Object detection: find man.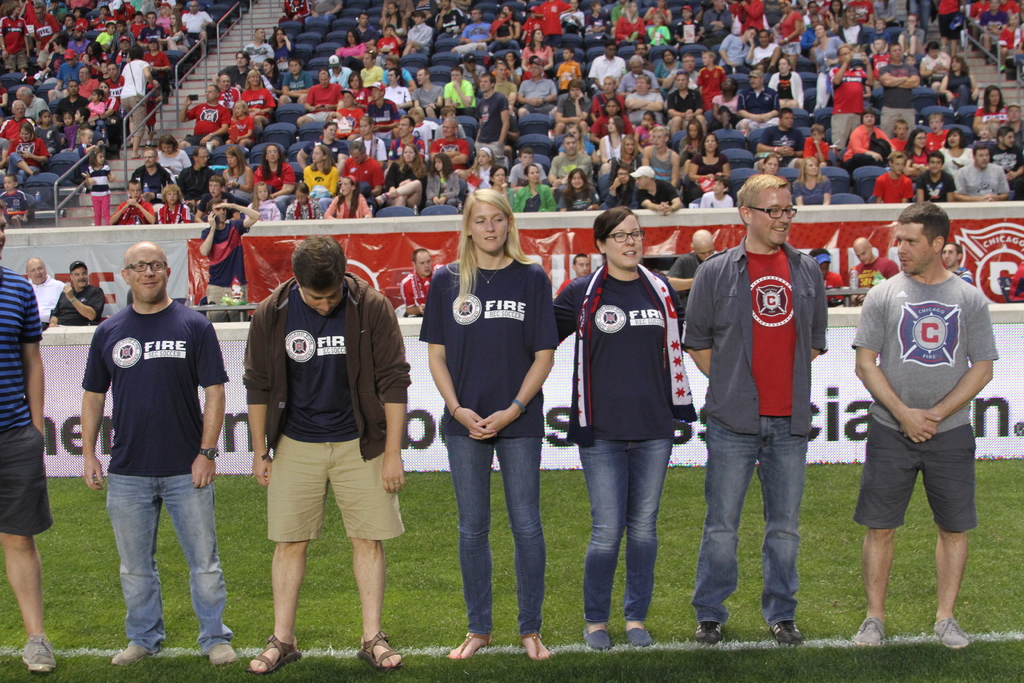
Rect(989, 125, 1023, 199).
